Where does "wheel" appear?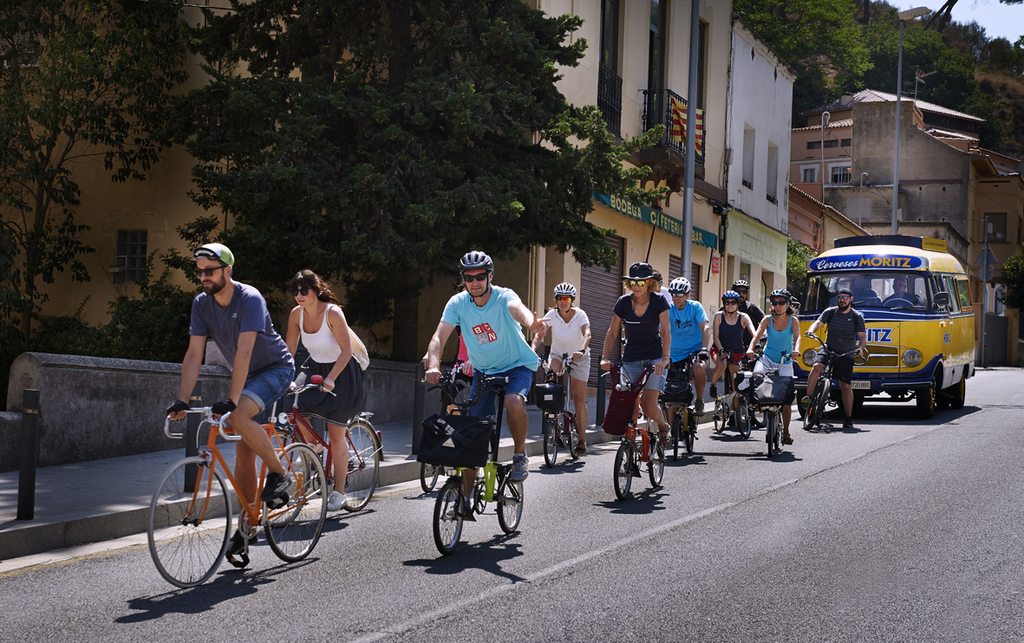
Appears at pyautogui.locateOnScreen(612, 445, 631, 499).
